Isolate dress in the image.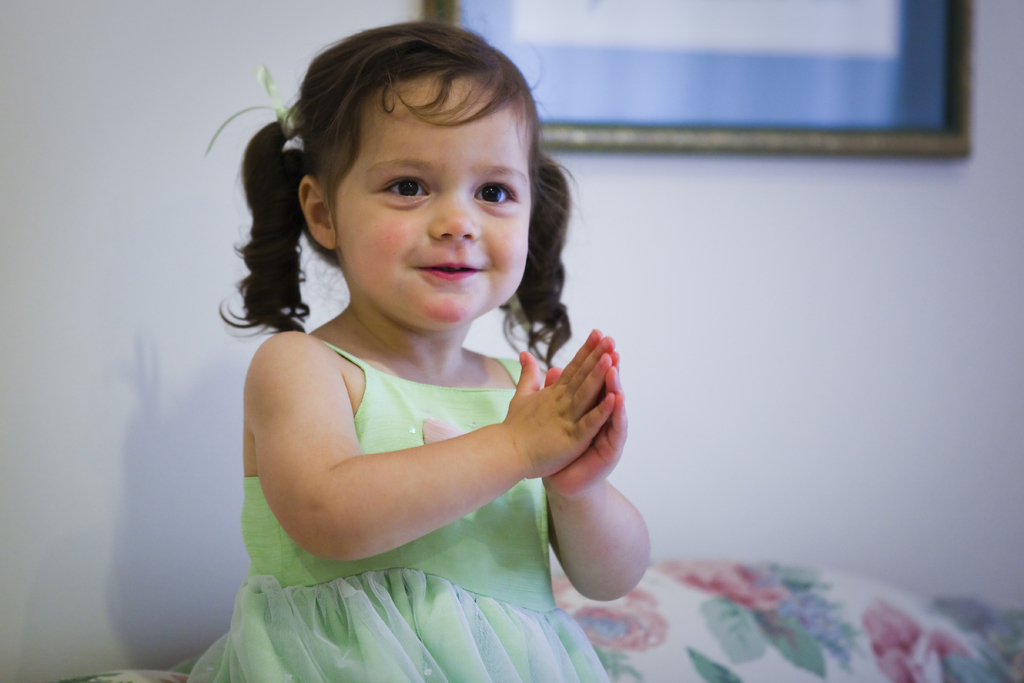
Isolated region: bbox=(186, 336, 614, 682).
